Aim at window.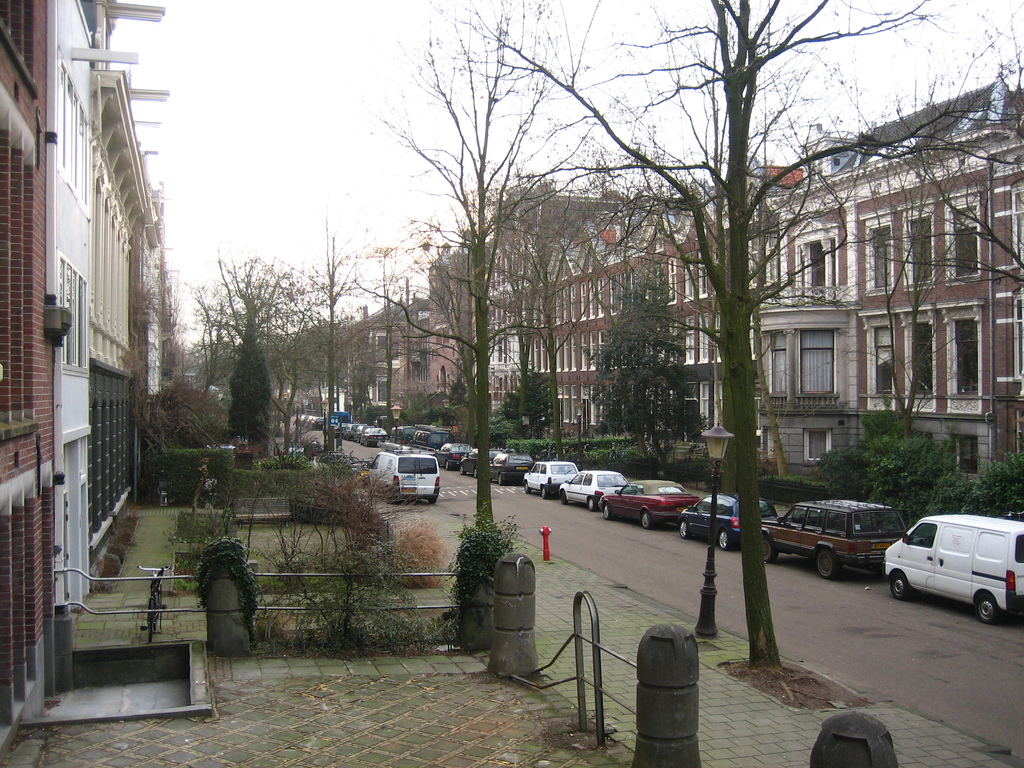
Aimed at BBox(591, 387, 601, 430).
